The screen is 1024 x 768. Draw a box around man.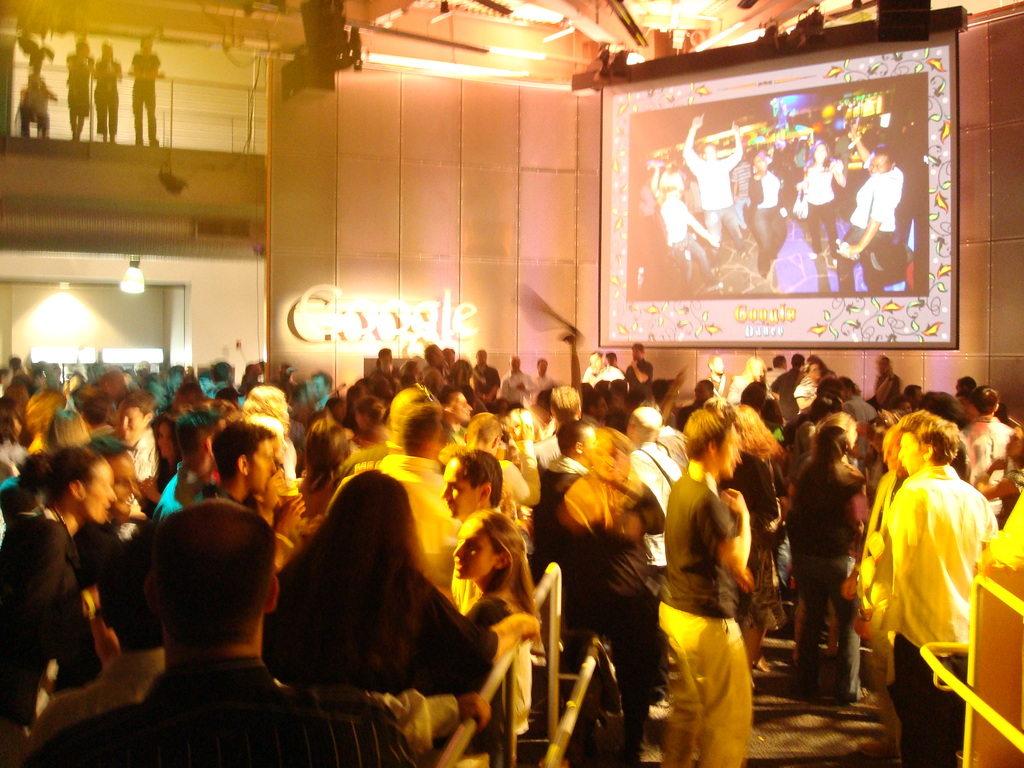
region(959, 386, 1011, 479).
